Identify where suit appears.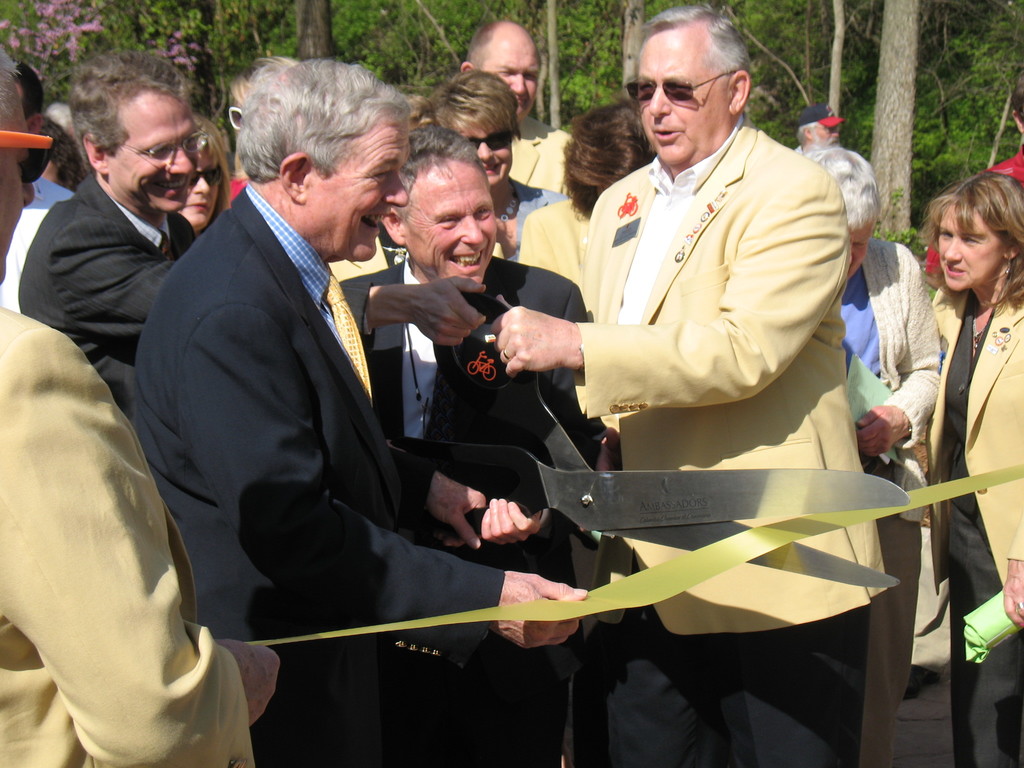
Appears at crop(906, 283, 1023, 767).
